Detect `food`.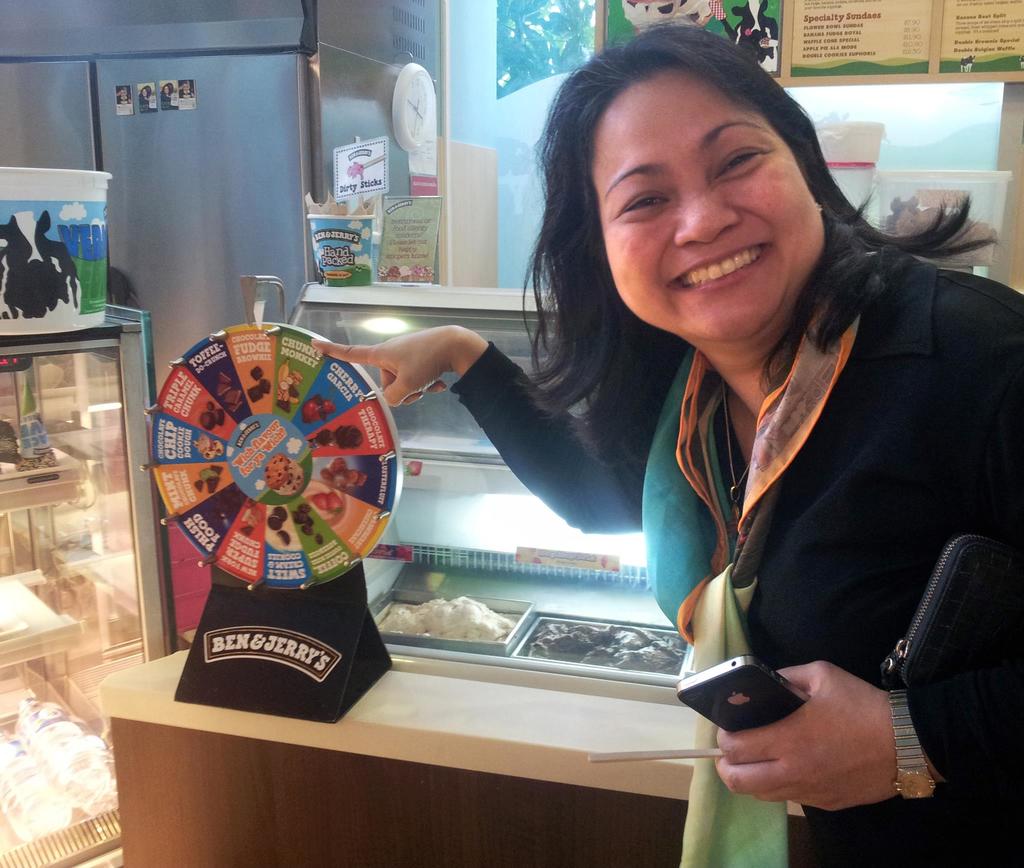
Detected at box(309, 489, 347, 514).
